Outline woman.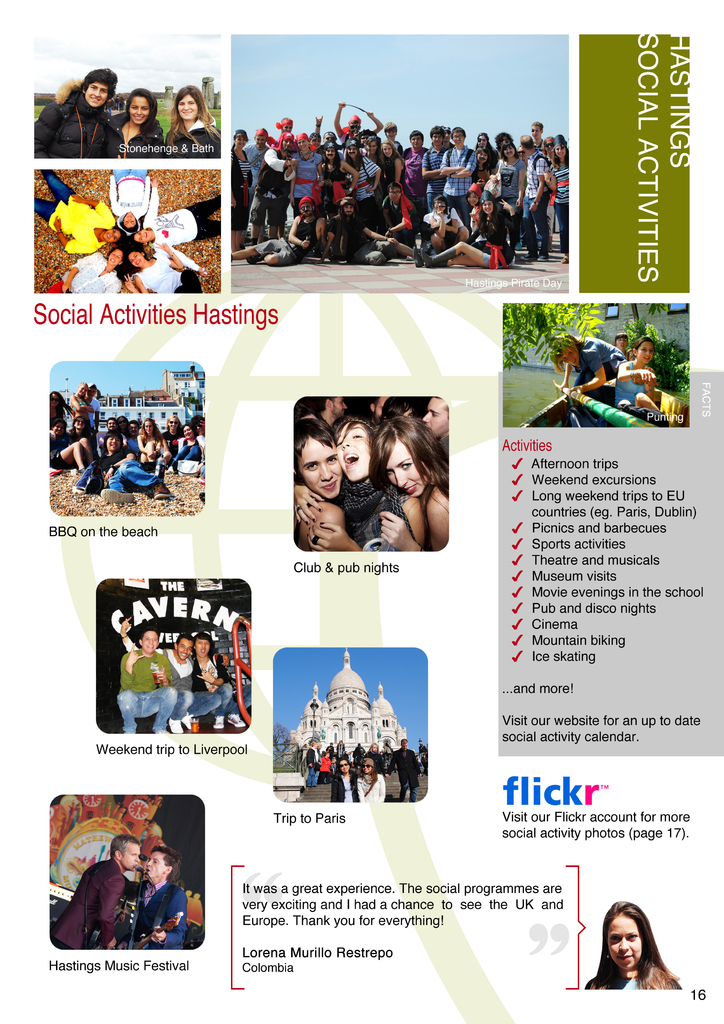
Outline: x1=467 y1=184 x2=484 y2=235.
